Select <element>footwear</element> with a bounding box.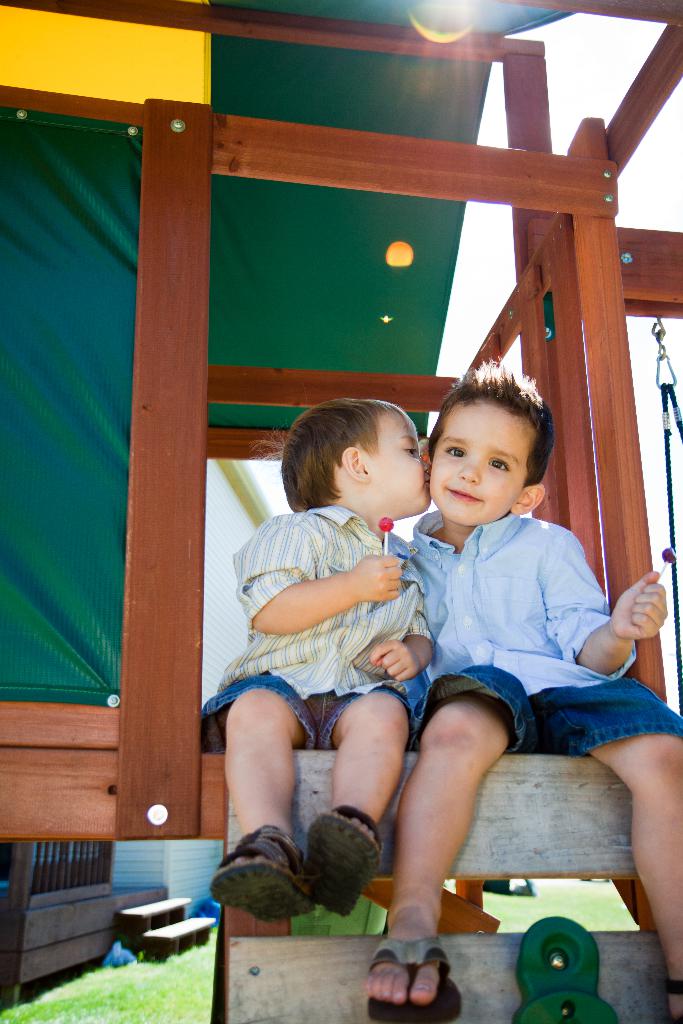
221,831,318,927.
